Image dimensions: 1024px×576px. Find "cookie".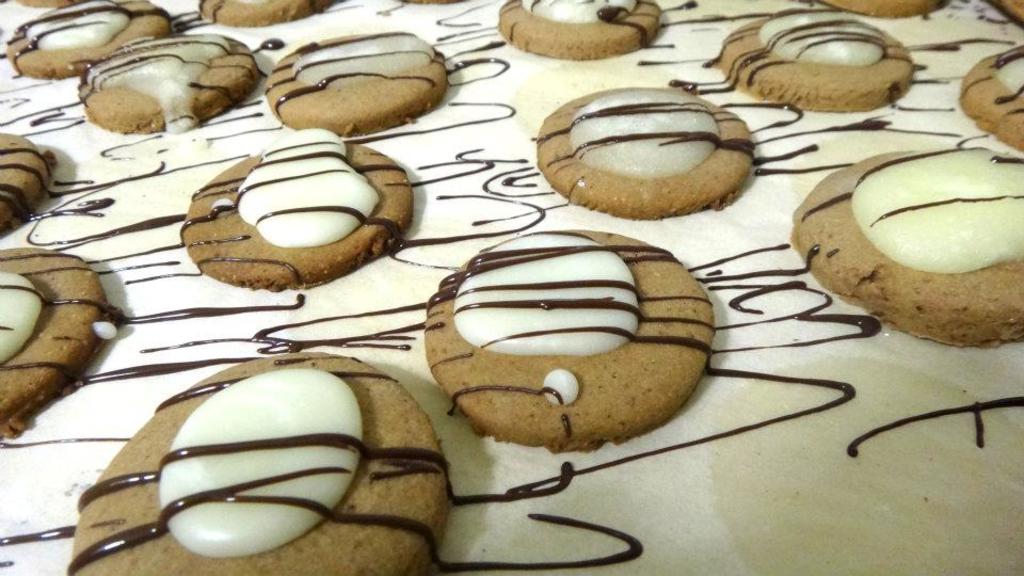
(259,28,451,133).
